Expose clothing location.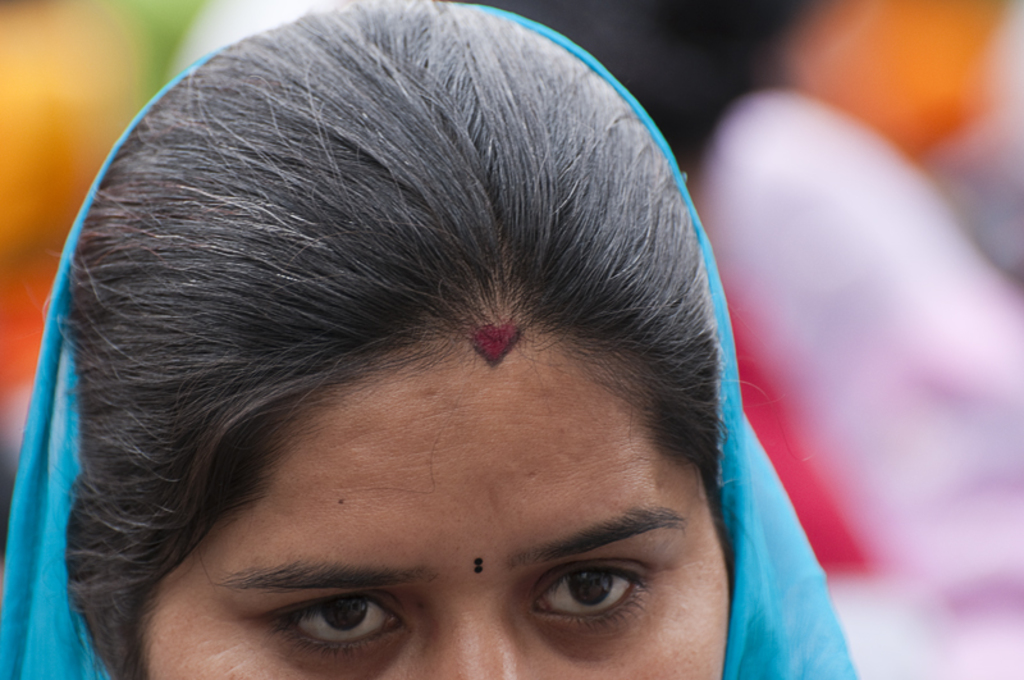
Exposed at 17:24:827:679.
